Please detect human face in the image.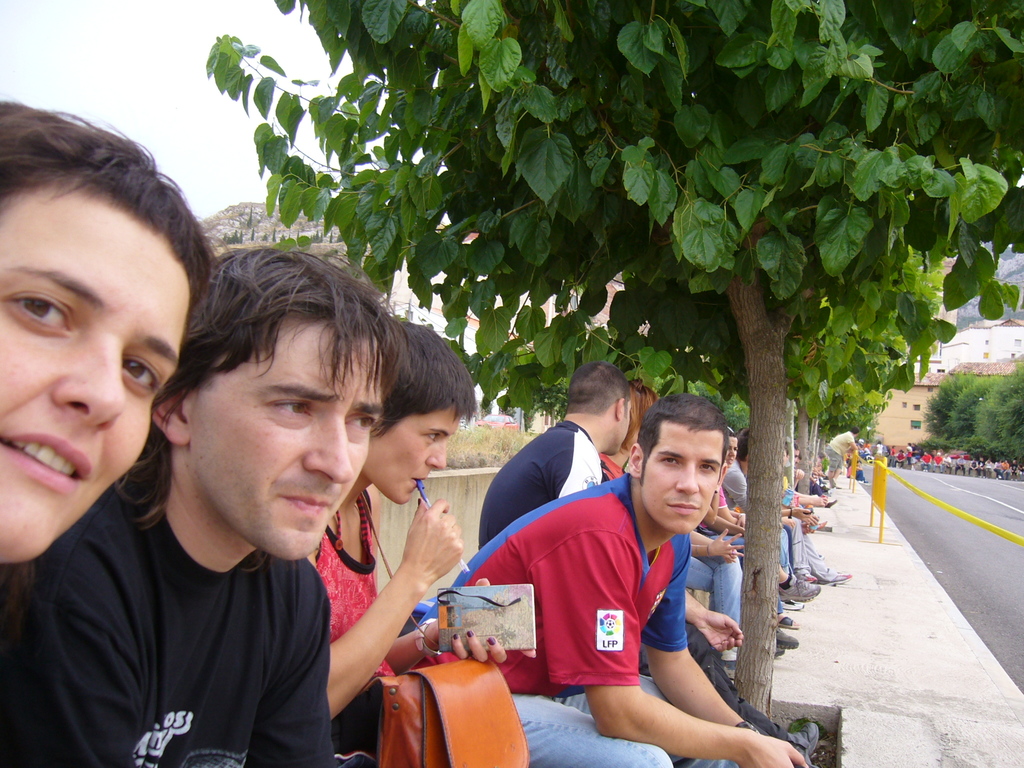
[364,396,465,502].
